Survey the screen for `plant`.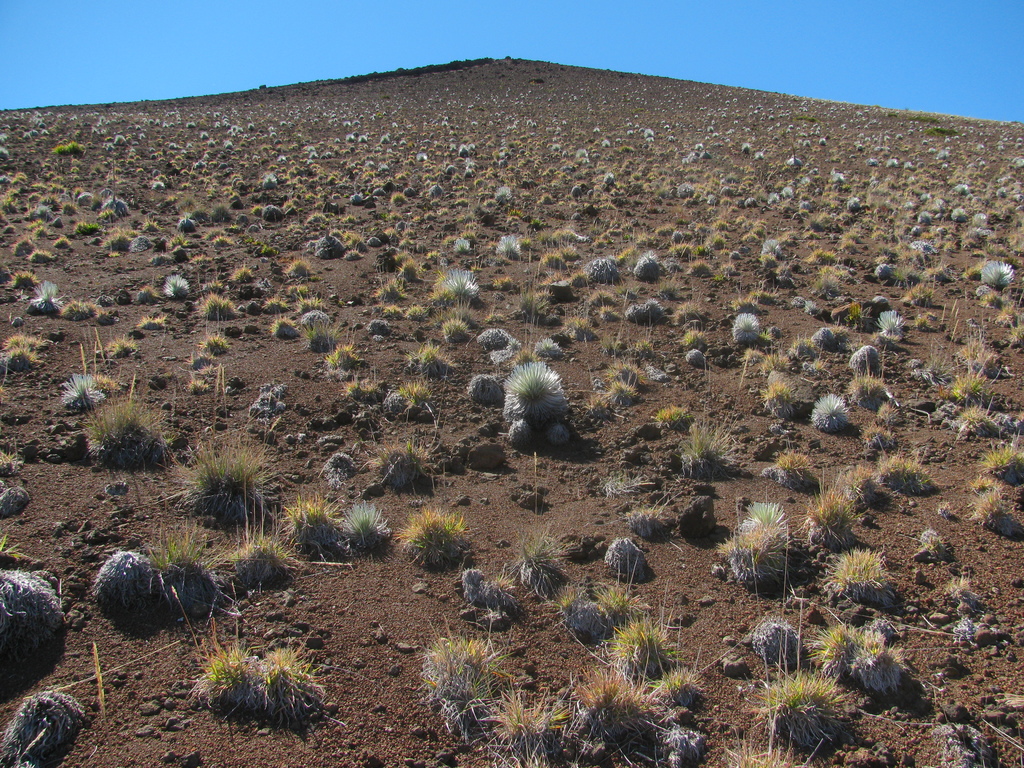
Survey found: 659,669,701,704.
